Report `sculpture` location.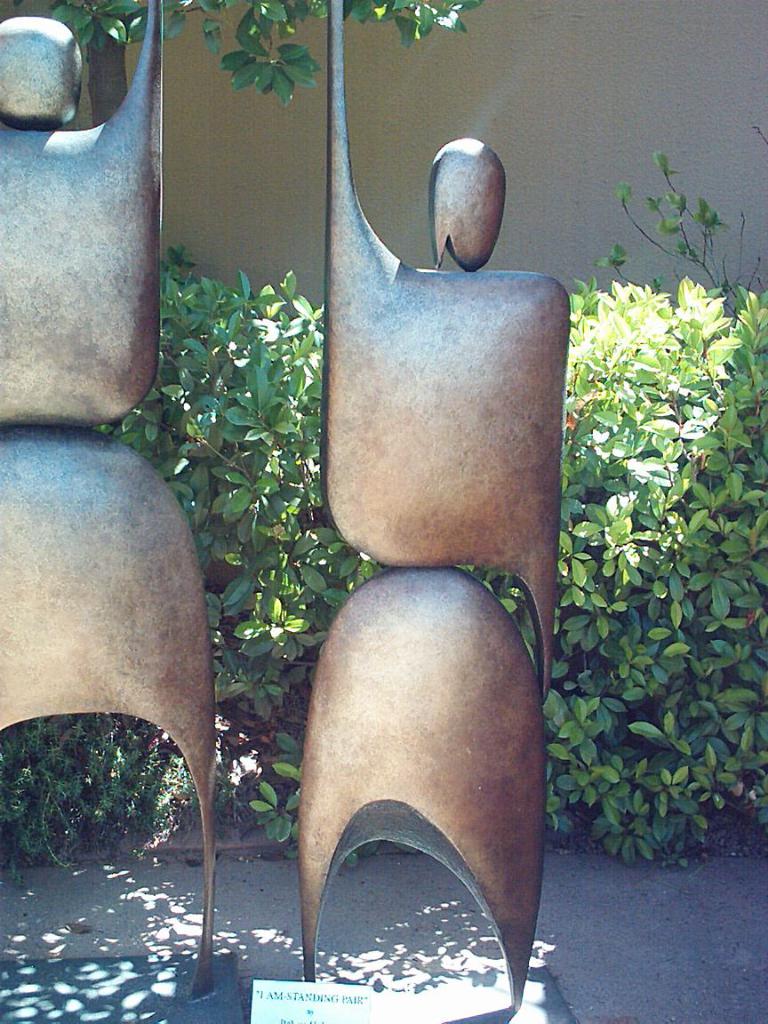
Report: BBox(288, 0, 577, 1017).
